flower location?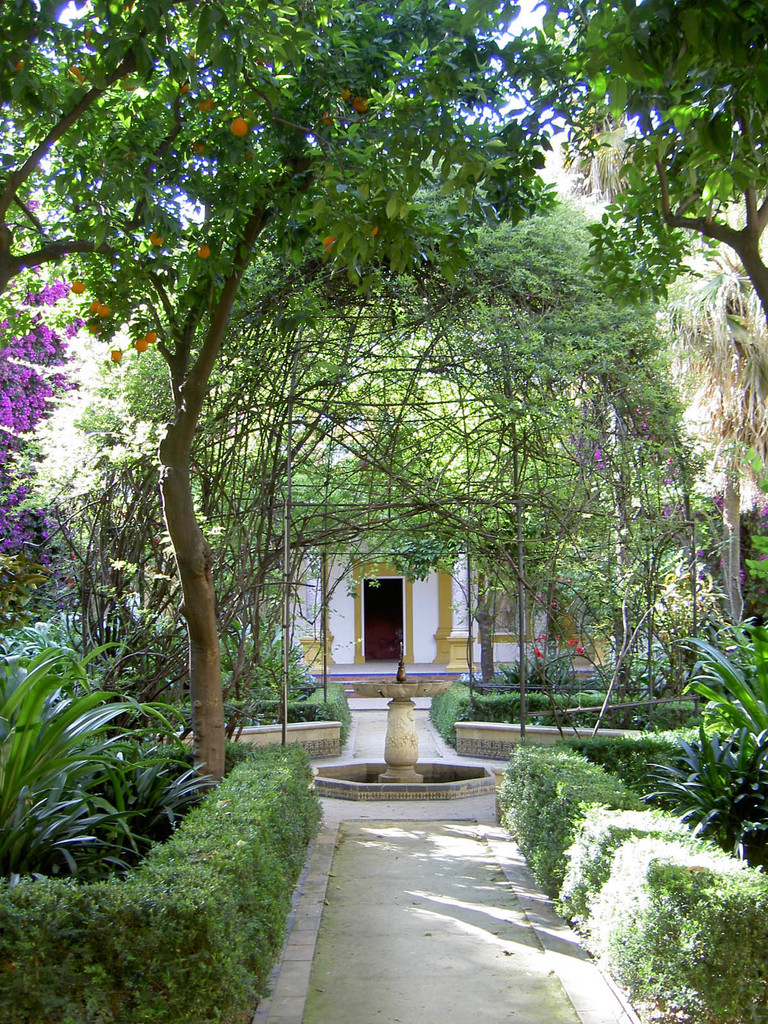
{"x1": 663, "y1": 508, "x2": 668, "y2": 516}
